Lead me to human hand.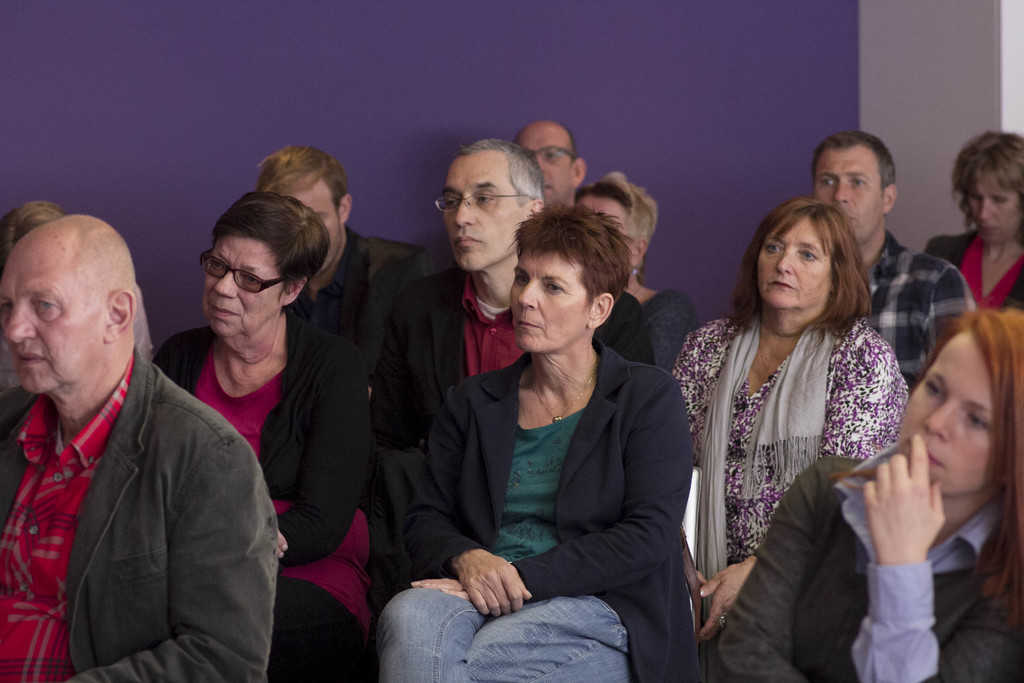
Lead to [447,548,536,616].
